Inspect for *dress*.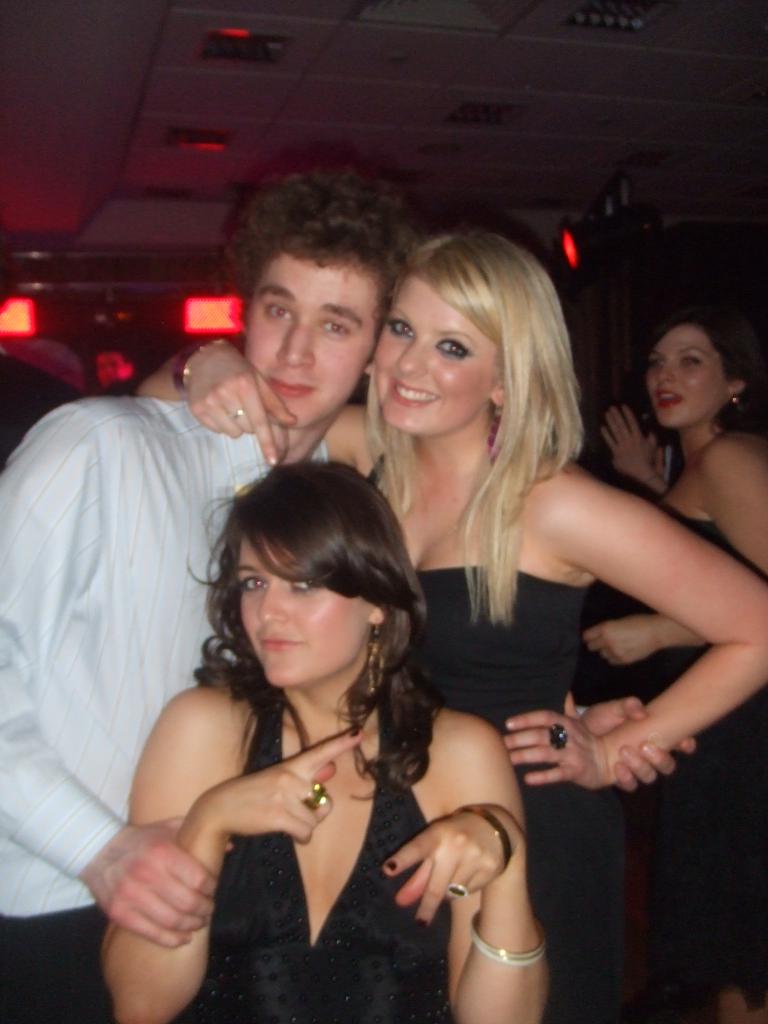
Inspection: crop(392, 566, 698, 1023).
